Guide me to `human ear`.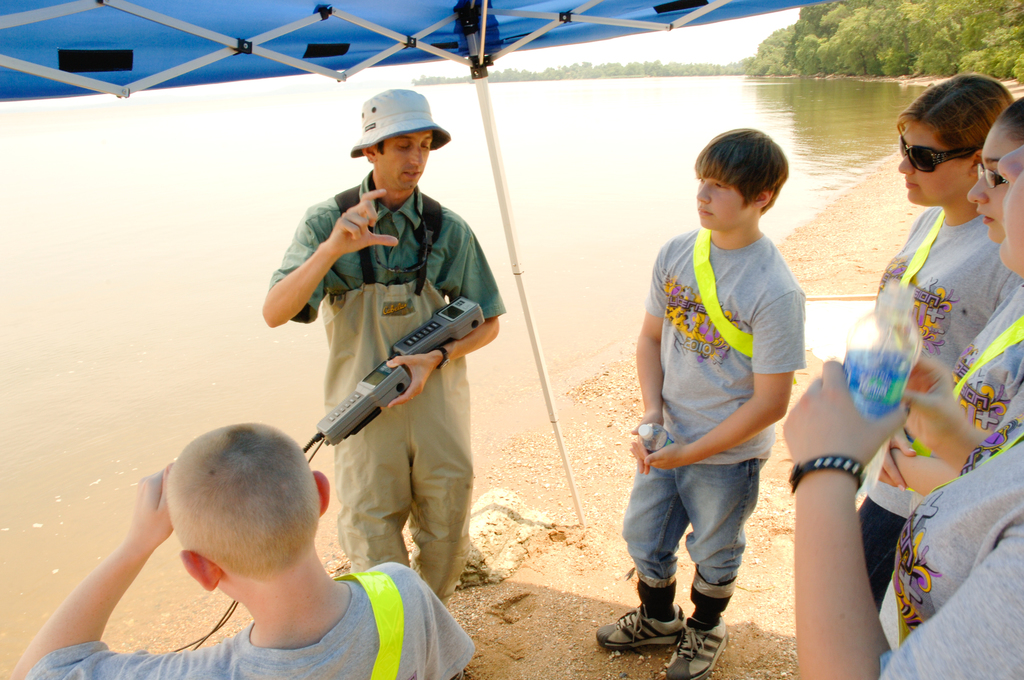
Guidance: (178, 551, 218, 593).
